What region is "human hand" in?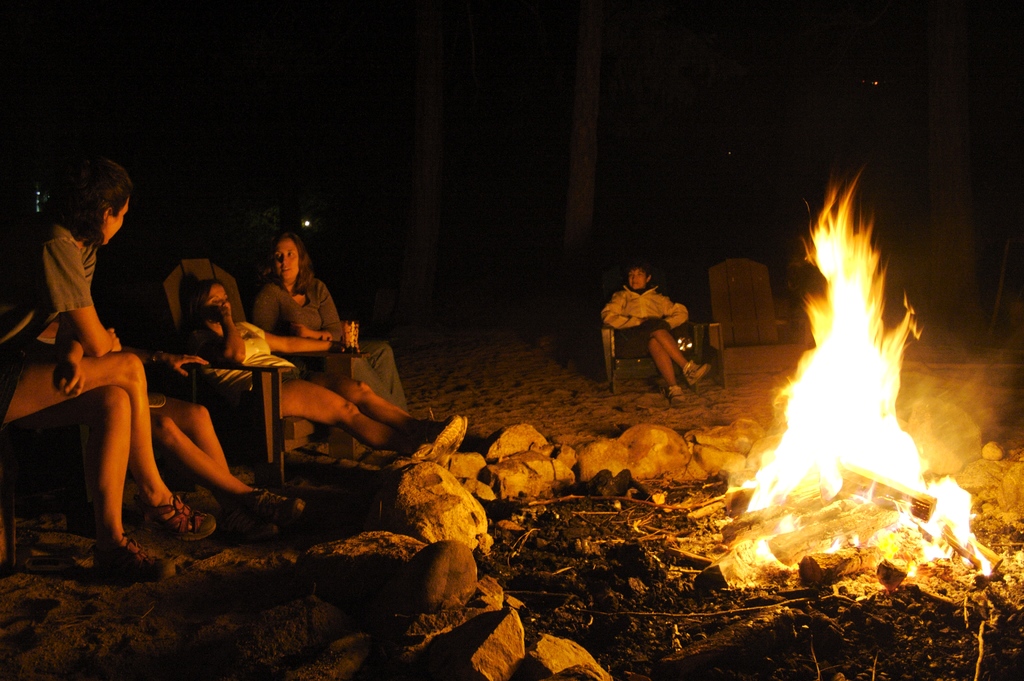
left=108, top=325, right=122, bottom=349.
